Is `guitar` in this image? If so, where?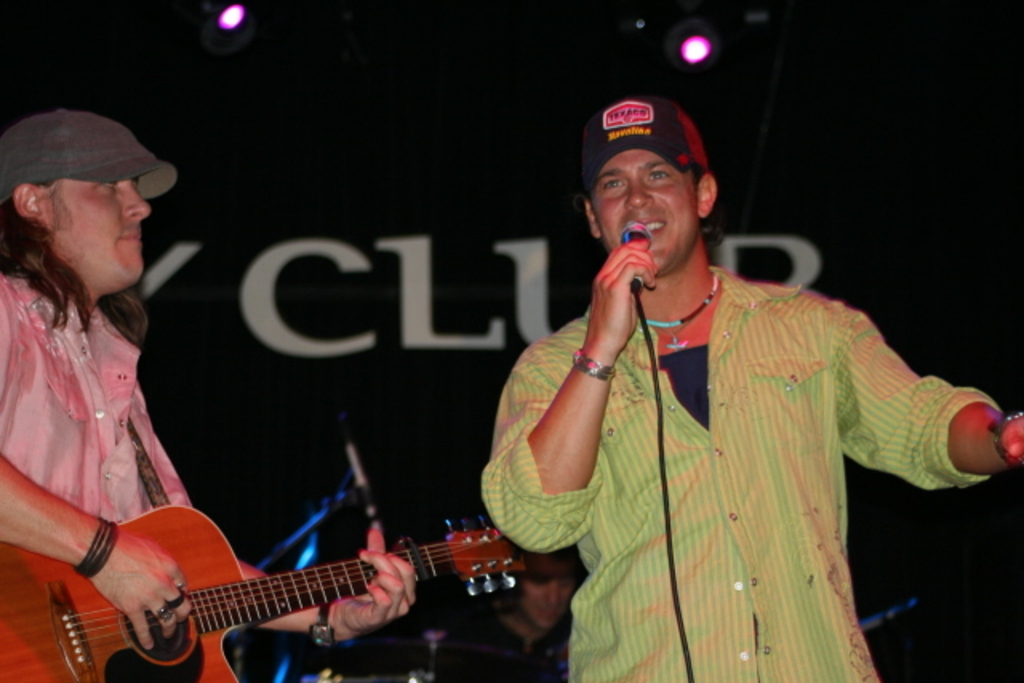
Yes, at Rect(26, 483, 544, 682).
